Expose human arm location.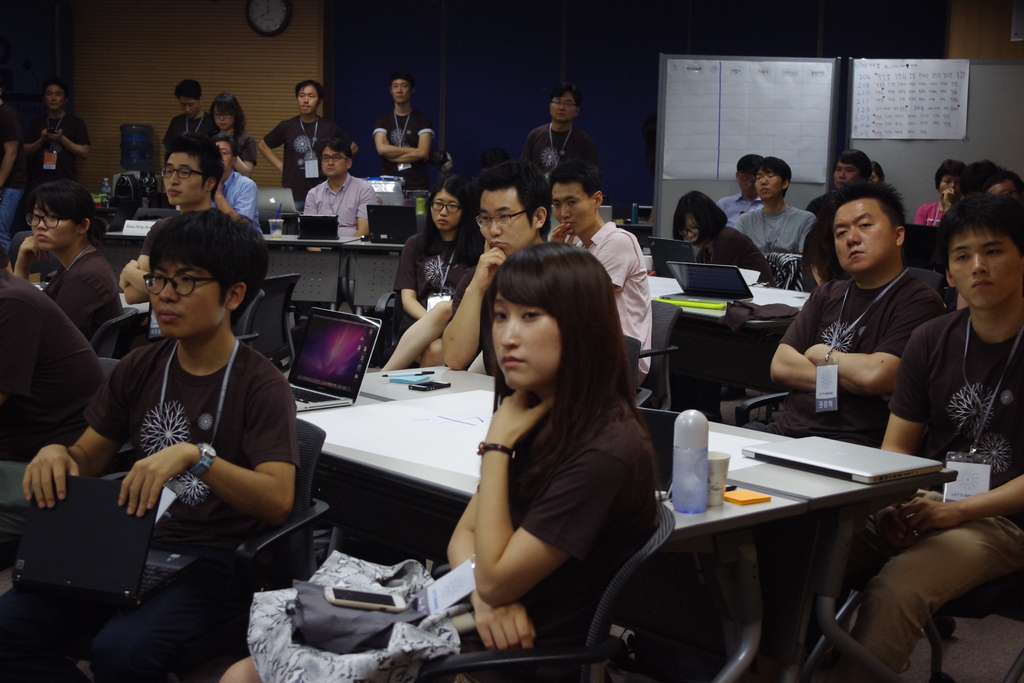
Exposed at [259, 122, 291, 183].
